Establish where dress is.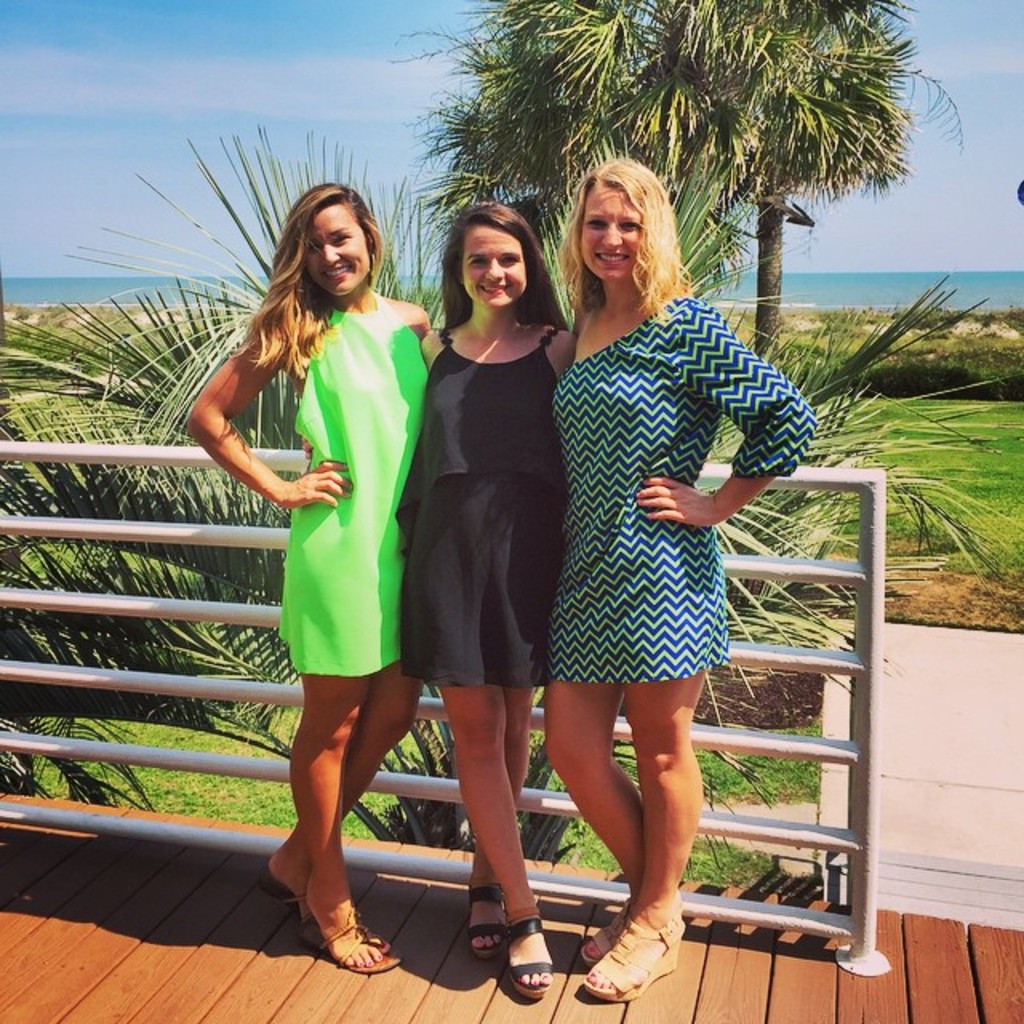
Established at 278 288 426 670.
